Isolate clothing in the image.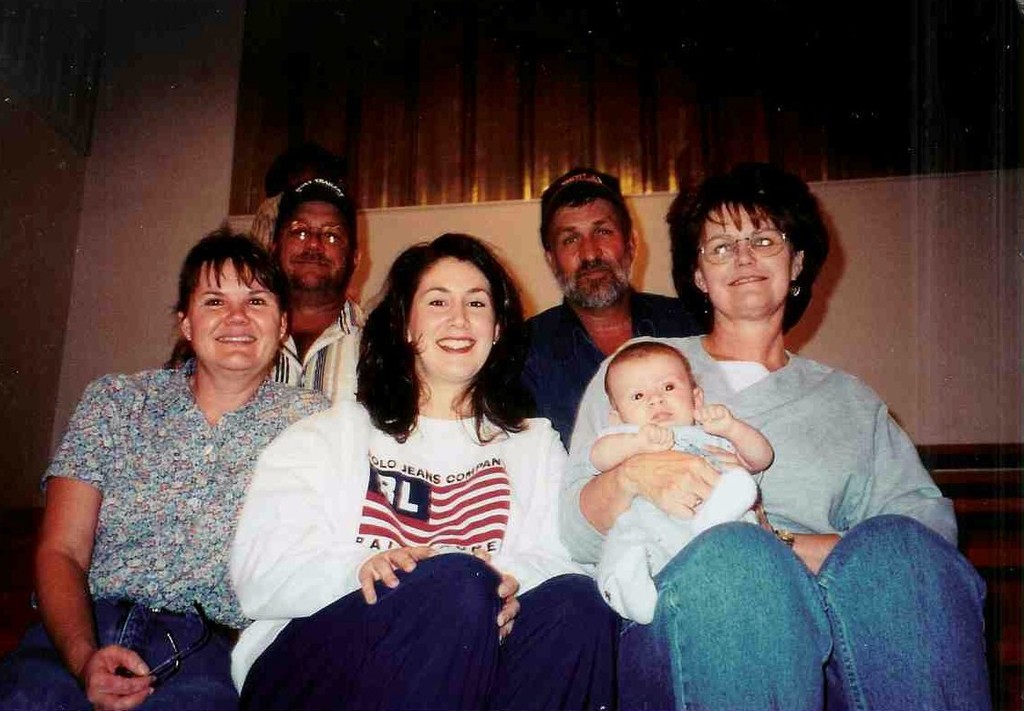
Isolated region: [x1=49, y1=314, x2=315, y2=690].
